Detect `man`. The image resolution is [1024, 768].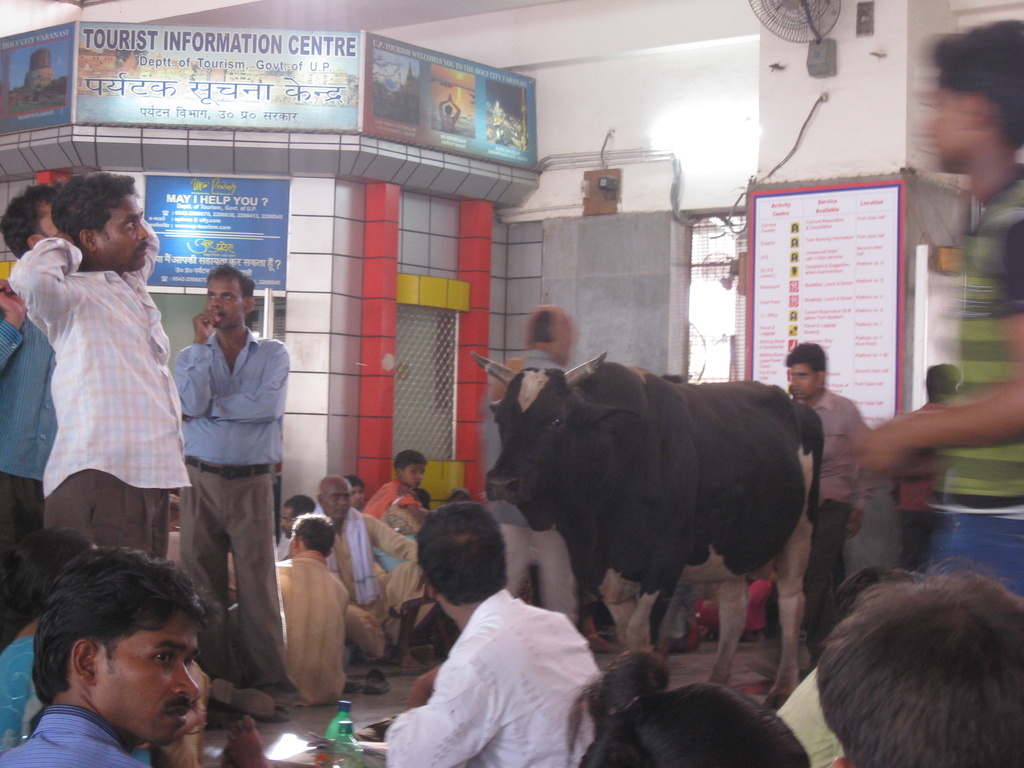
(x1=230, y1=511, x2=355, y2=705).
